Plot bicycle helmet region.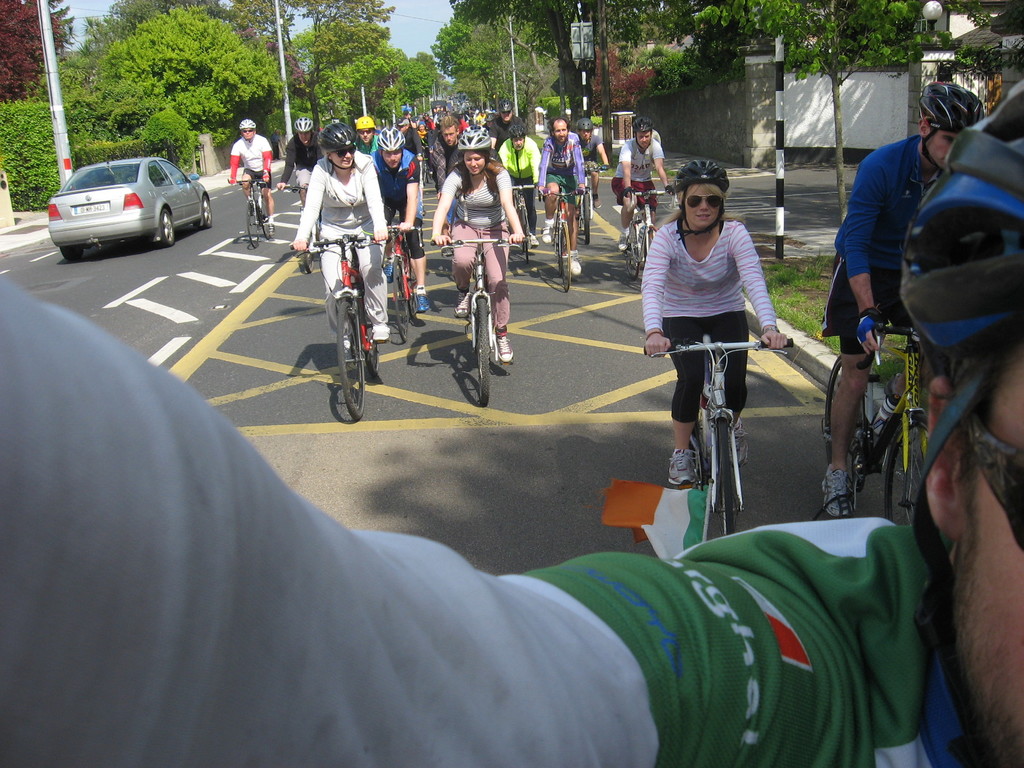
Plotted at {"left": 379, "top": 129, "right": 407, "bottom": 168}.
